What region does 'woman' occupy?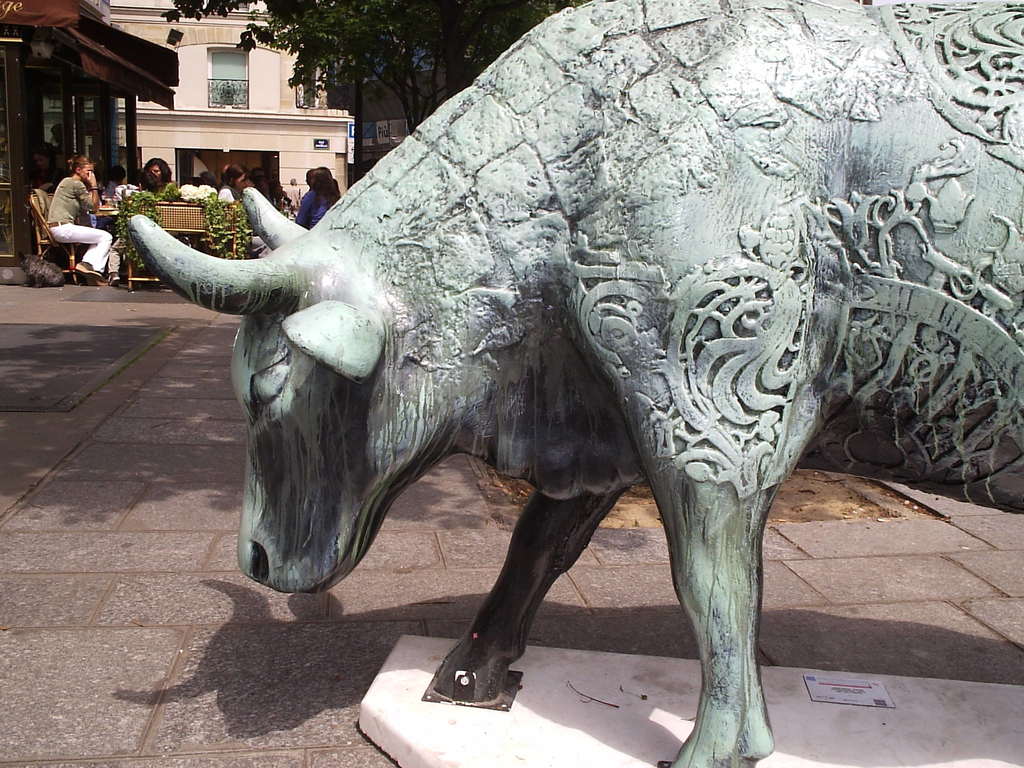
bbox=(45, 150, 117, 281).
